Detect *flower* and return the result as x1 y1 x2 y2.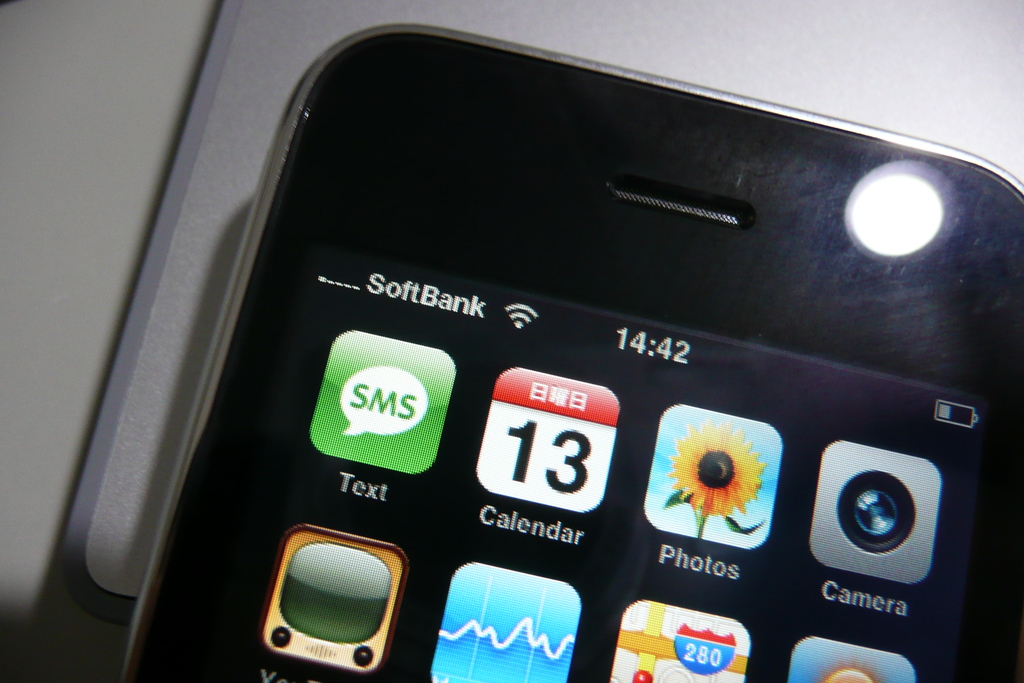
663 418 765 516.
